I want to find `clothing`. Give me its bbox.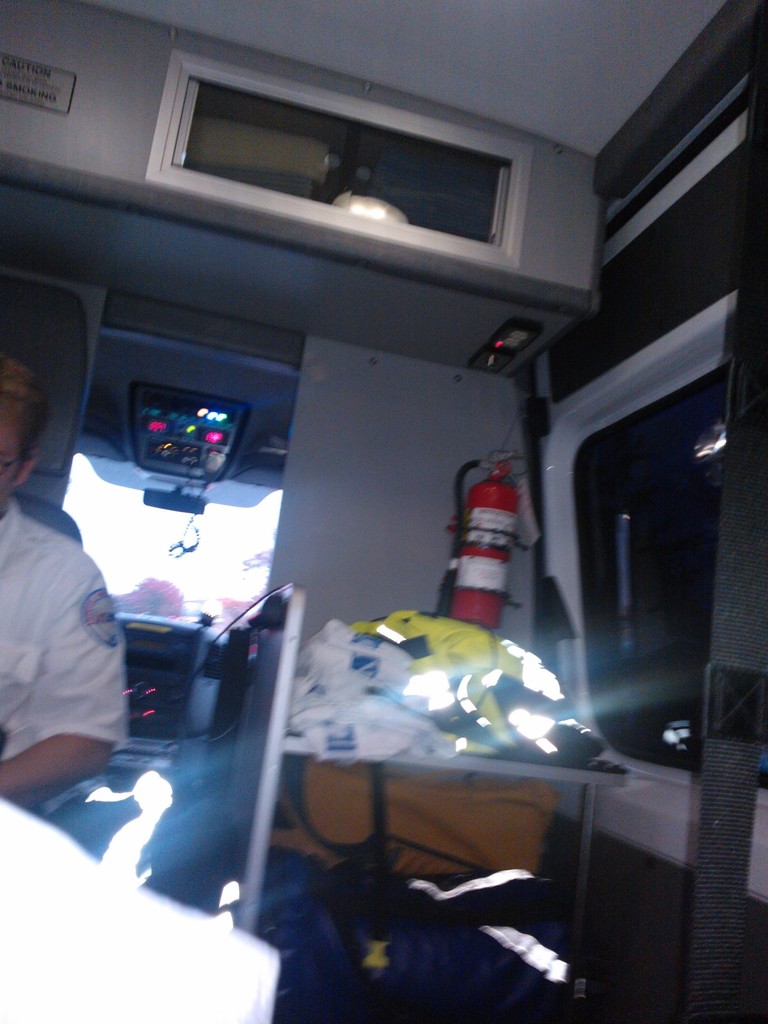
[x1=0, y1=503, x2=134, y2=799].
